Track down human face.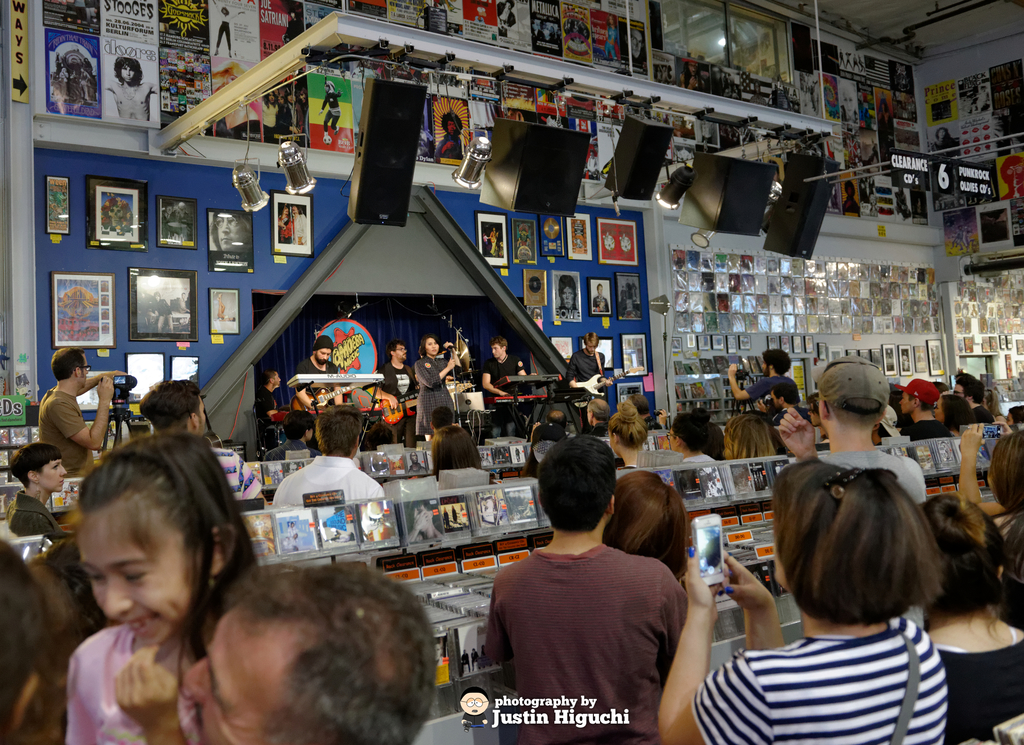
Tracked to x1=598, y1=284, x2=602, y2=294.
